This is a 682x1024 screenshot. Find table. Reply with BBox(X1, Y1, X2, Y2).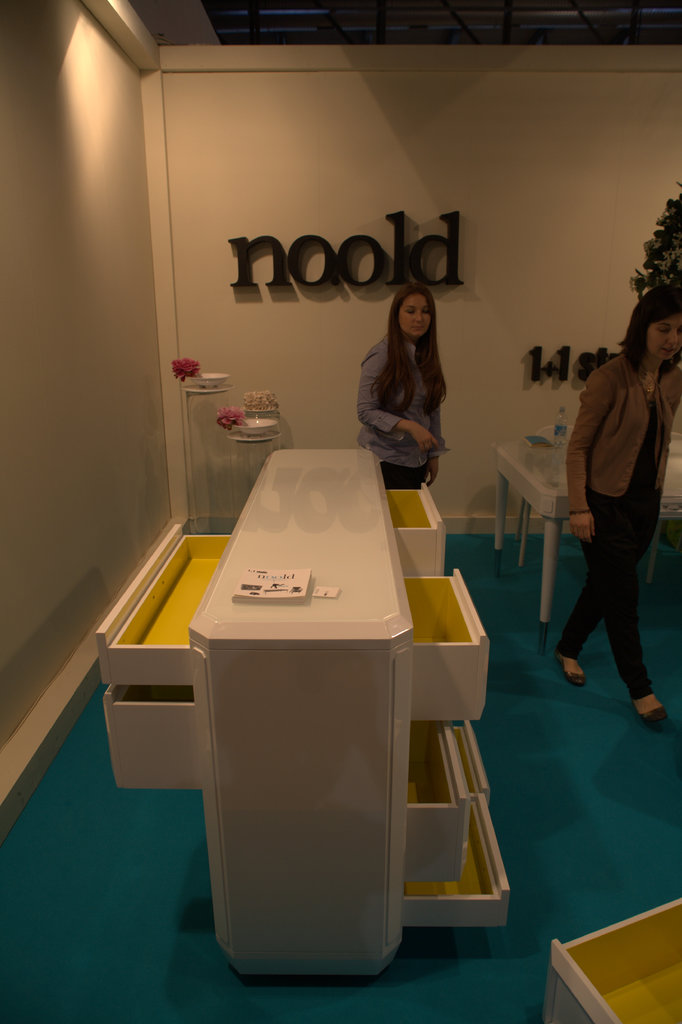
BBox(494, 432, 681, 657).
